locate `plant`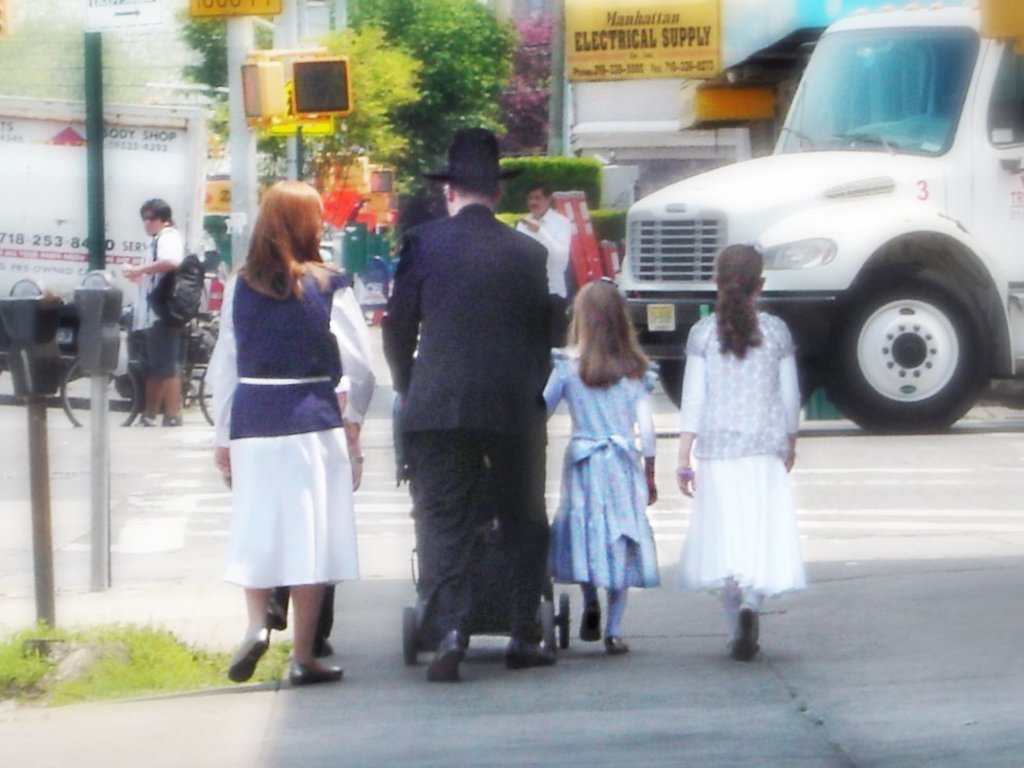
detection(498, 154, 598, 217)
